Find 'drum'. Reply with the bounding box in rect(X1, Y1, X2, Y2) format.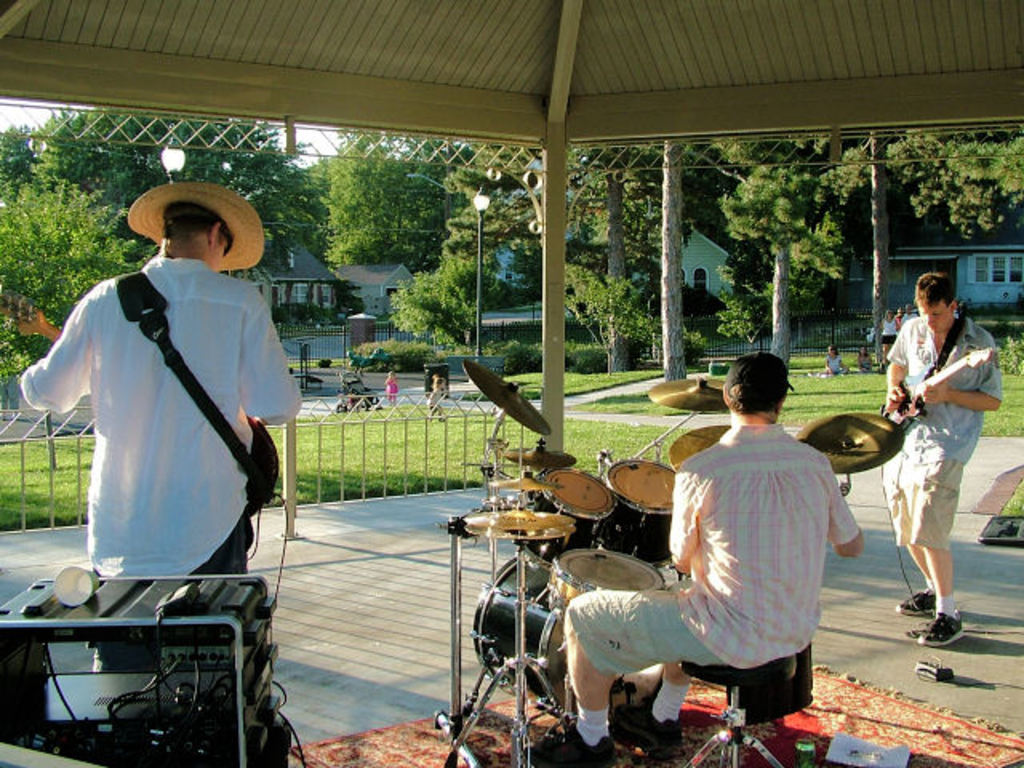
rect(550, 544, 667, 603).
